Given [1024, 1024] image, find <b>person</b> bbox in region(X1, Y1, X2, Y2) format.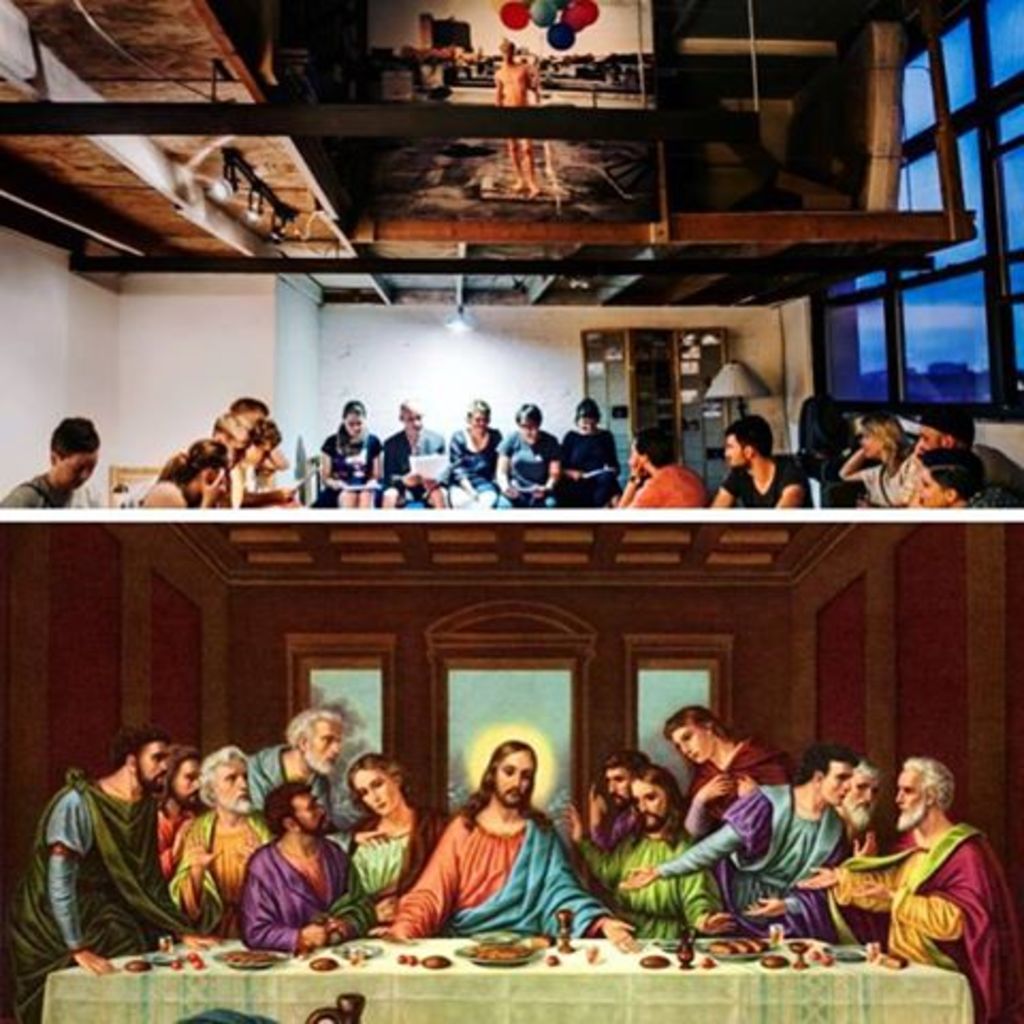
region(495, 32, 542, 198).
